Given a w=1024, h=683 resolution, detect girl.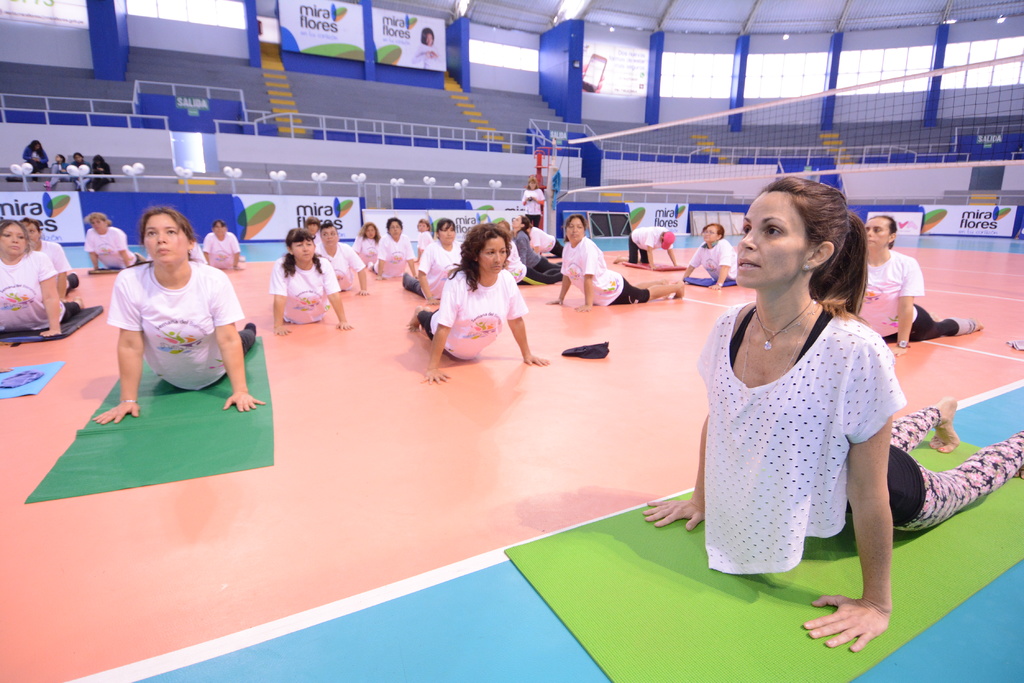
locate(97, 206, 270, 427).
